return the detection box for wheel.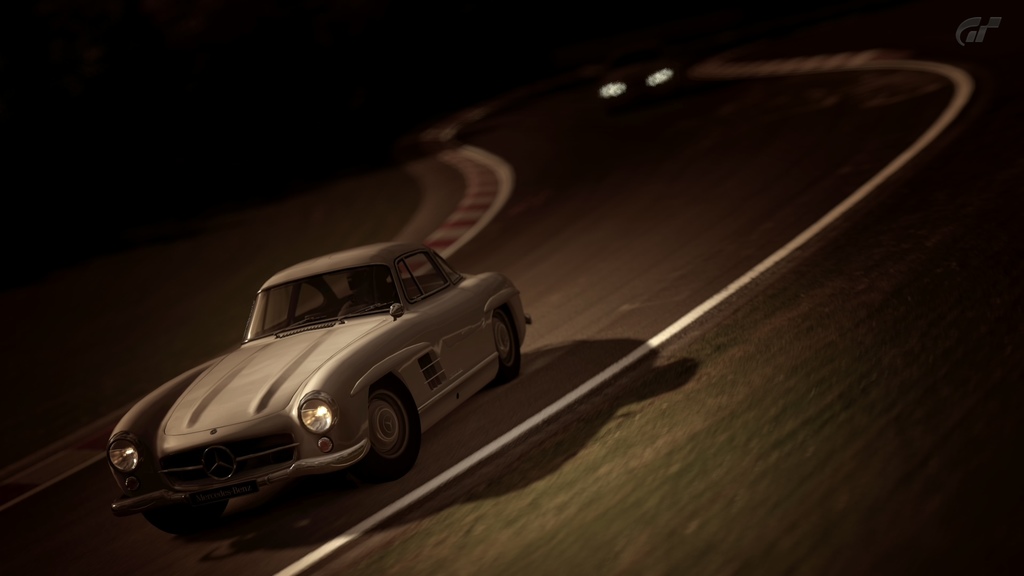
<region>347, 380, 424, 482</region>.
